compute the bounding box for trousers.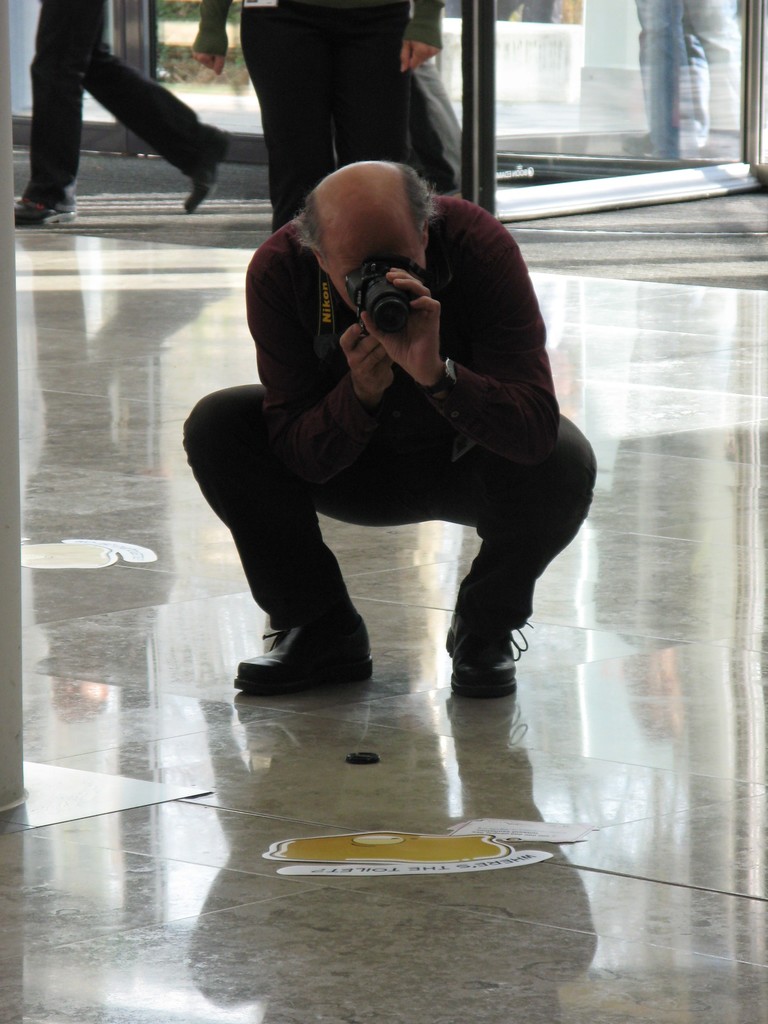
{"left": 20, "top": 0, "right": 221, "bottom": 211}.
